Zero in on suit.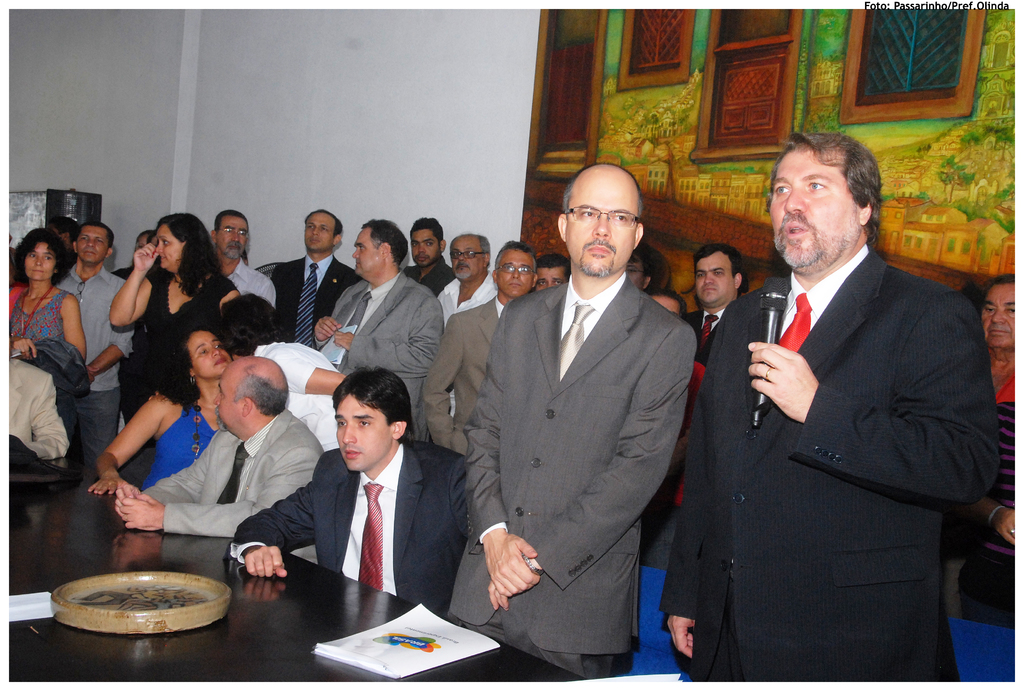
Zeroed in: l=415, t=293, r=505, b=457.
